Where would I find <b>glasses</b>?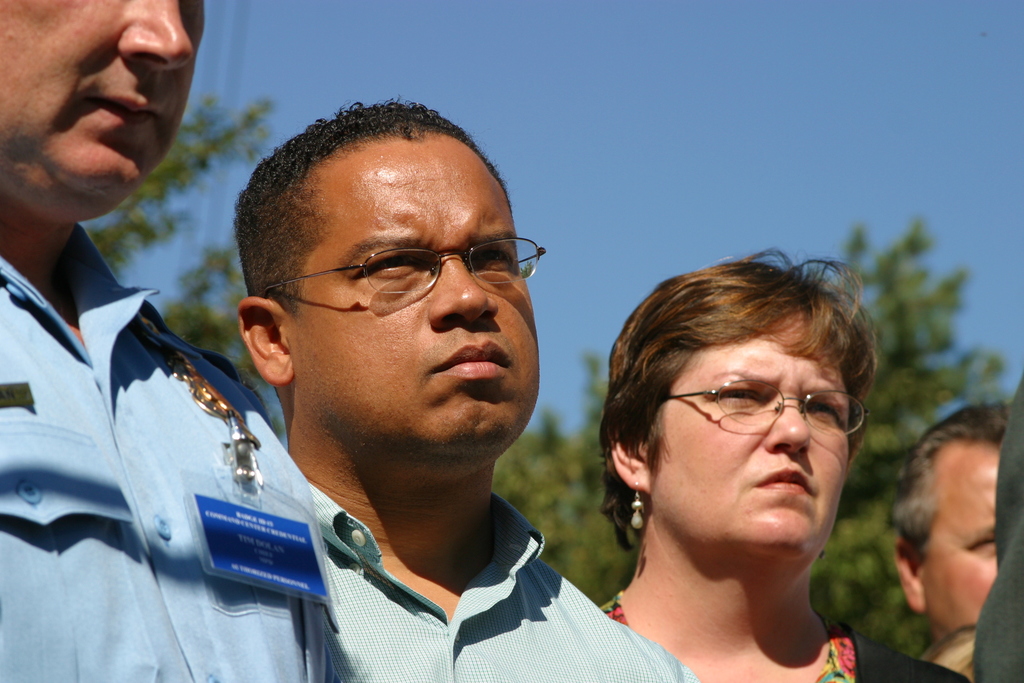
At bbox(261, 233, 549, 297).
